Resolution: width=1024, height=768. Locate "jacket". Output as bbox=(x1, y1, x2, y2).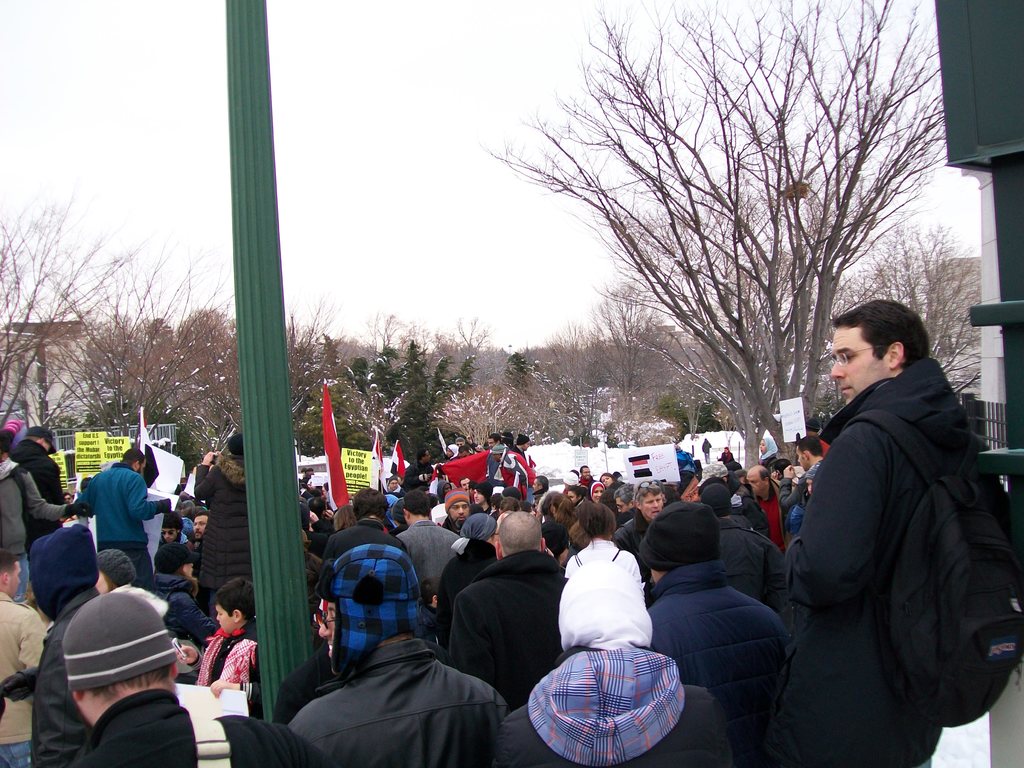
bbox=(772, 324, 1005, 751).
